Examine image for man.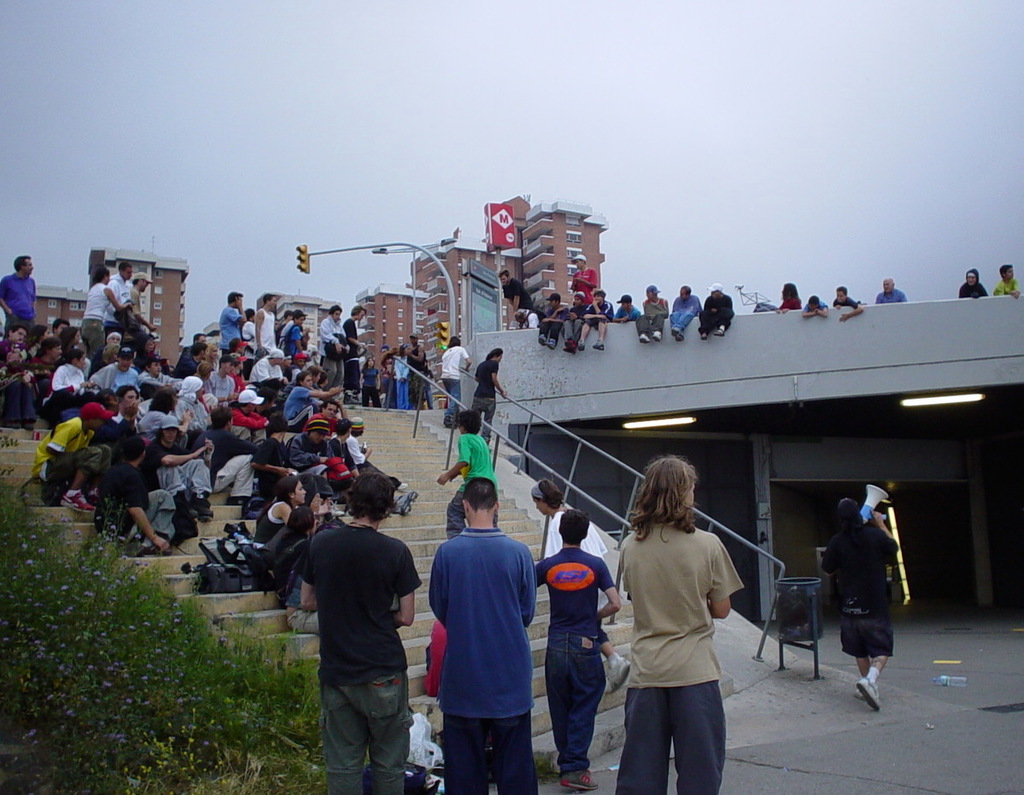
Examination result: x1=539 y1=289 x2=574 y2=349.
